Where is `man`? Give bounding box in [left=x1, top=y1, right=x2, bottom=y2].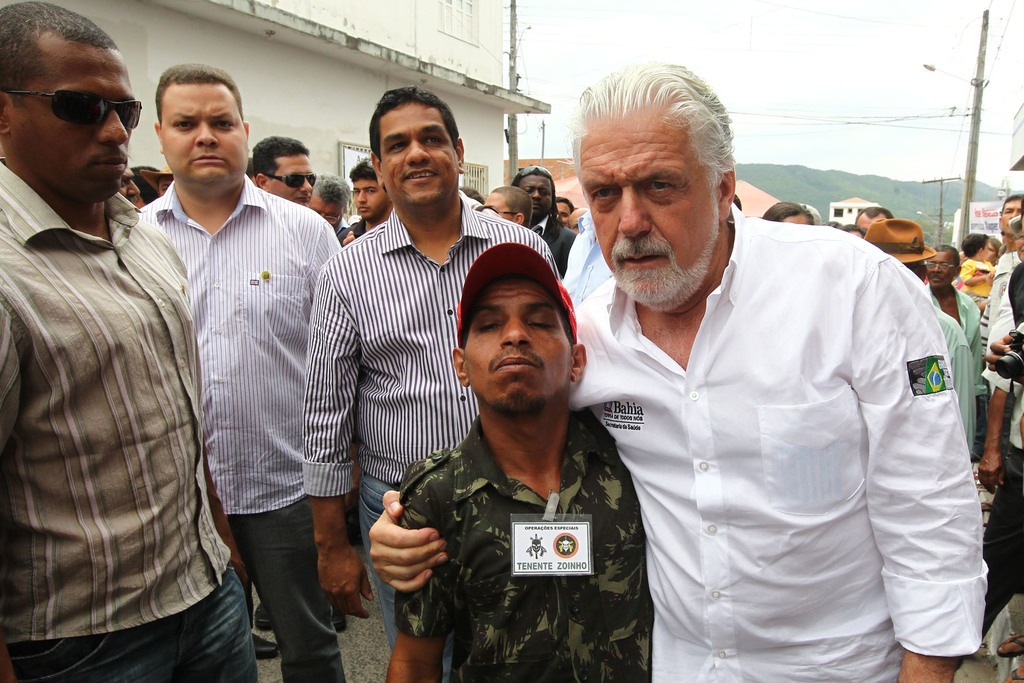
[left=549, top=70, right=977, bottom=668].
